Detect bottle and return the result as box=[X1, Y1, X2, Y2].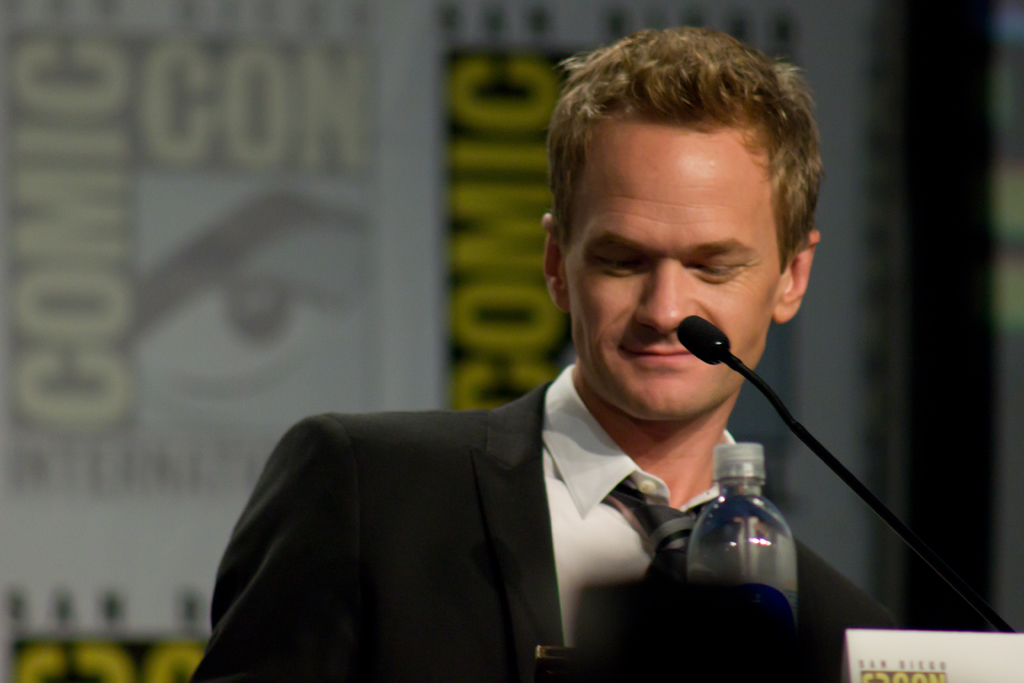
box=[670, 441, 805, 638].
